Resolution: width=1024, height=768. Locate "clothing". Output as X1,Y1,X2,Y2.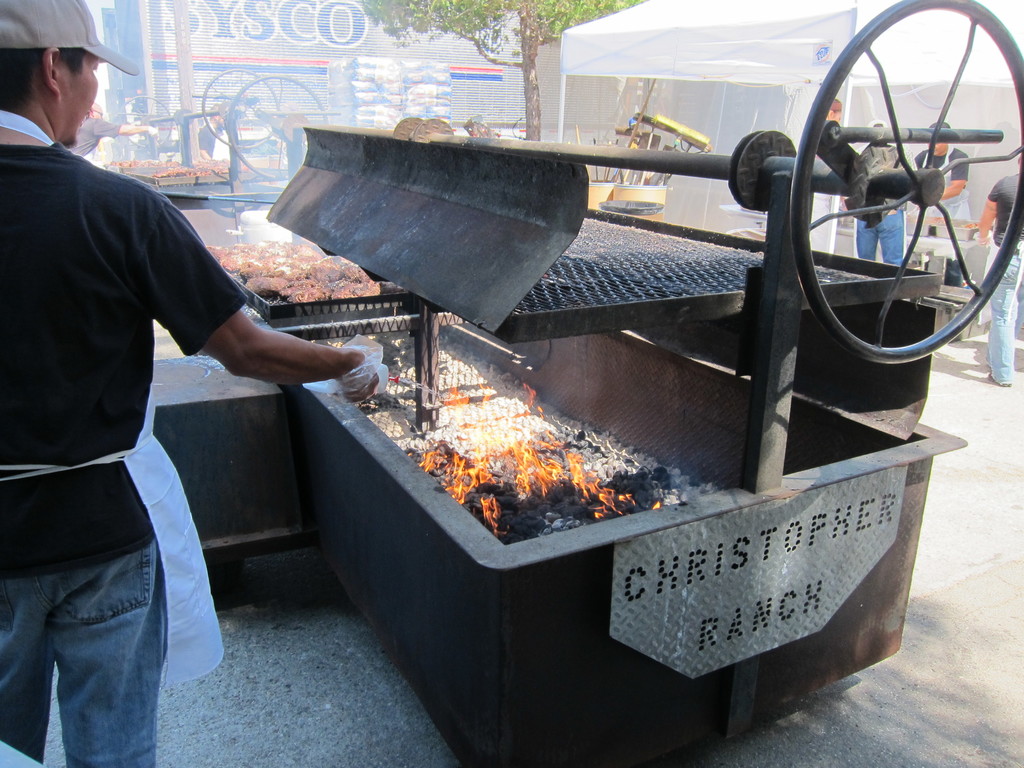
20,77,270,694.
